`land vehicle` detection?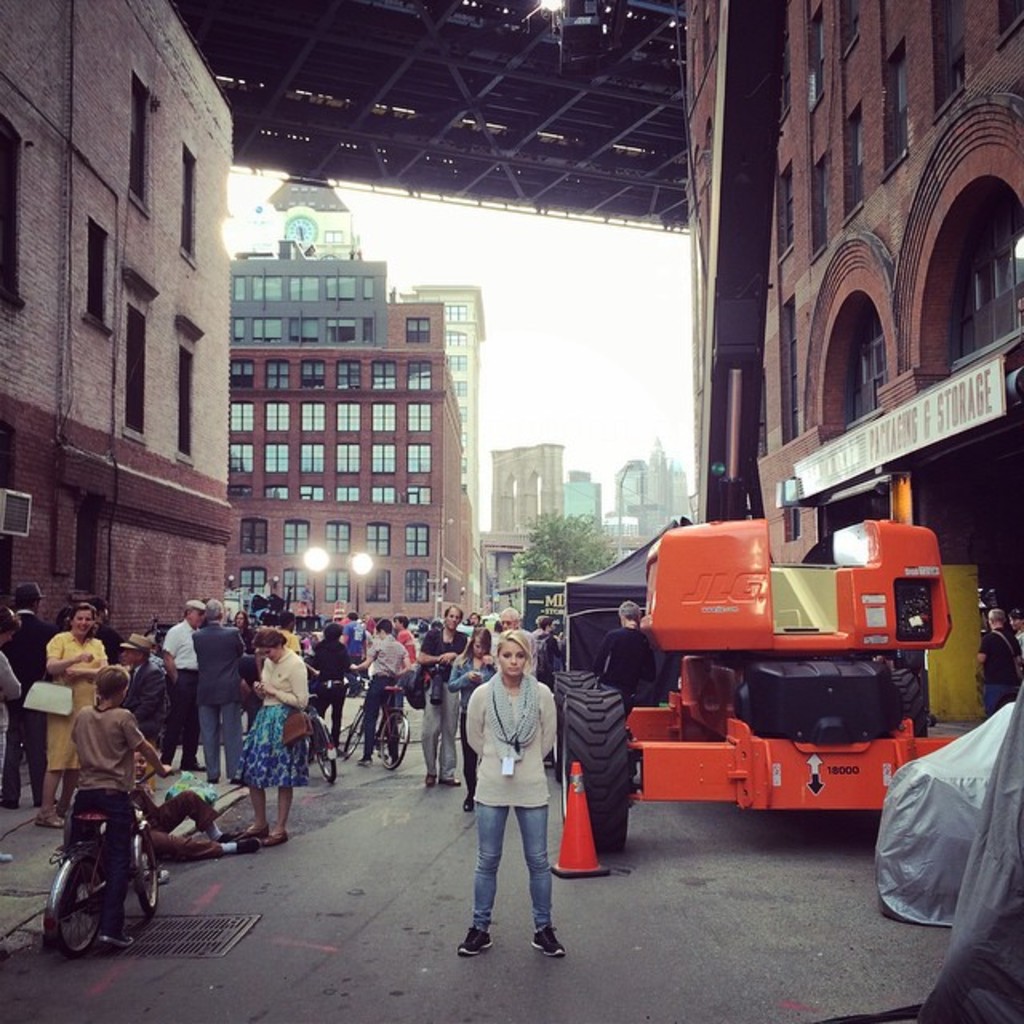
select_region(331, 662, 421, 778)
